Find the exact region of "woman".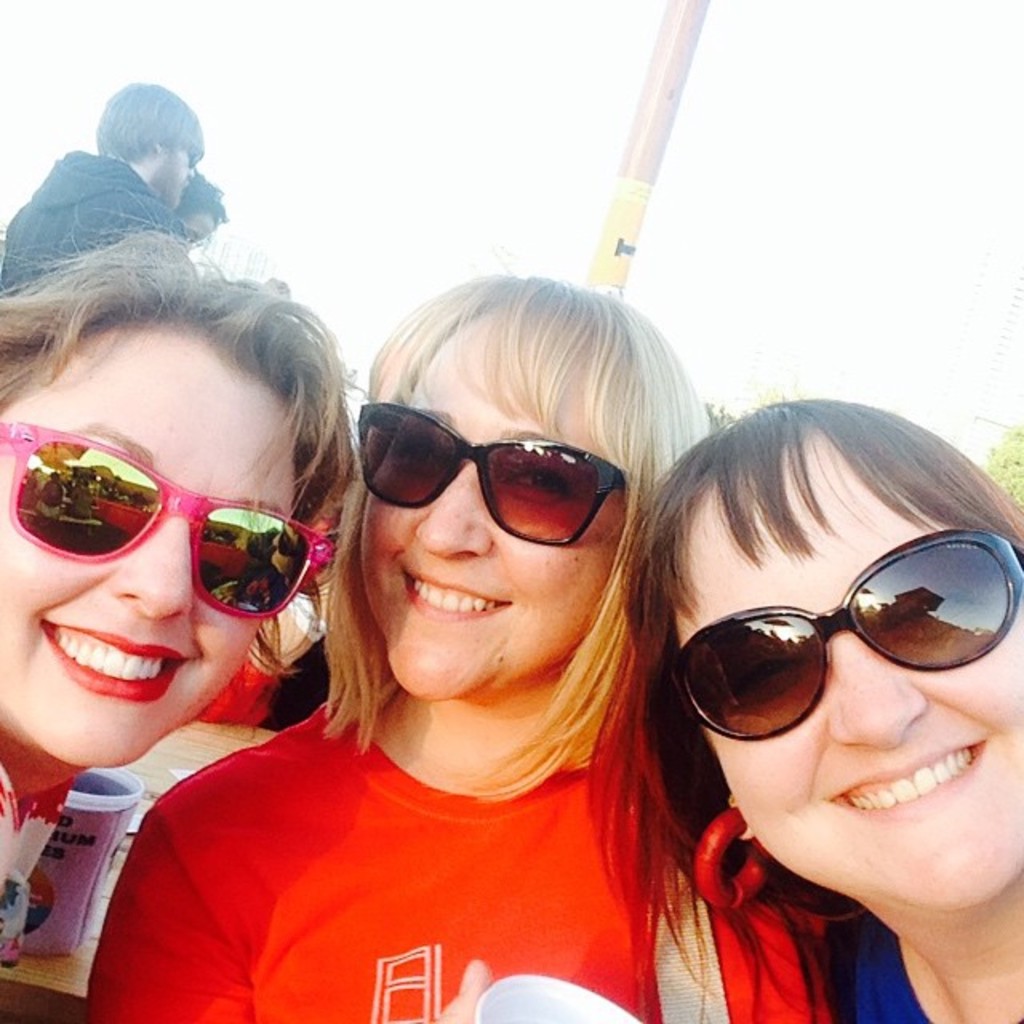
Exact region: rect(0, 182, 363, 1018).
